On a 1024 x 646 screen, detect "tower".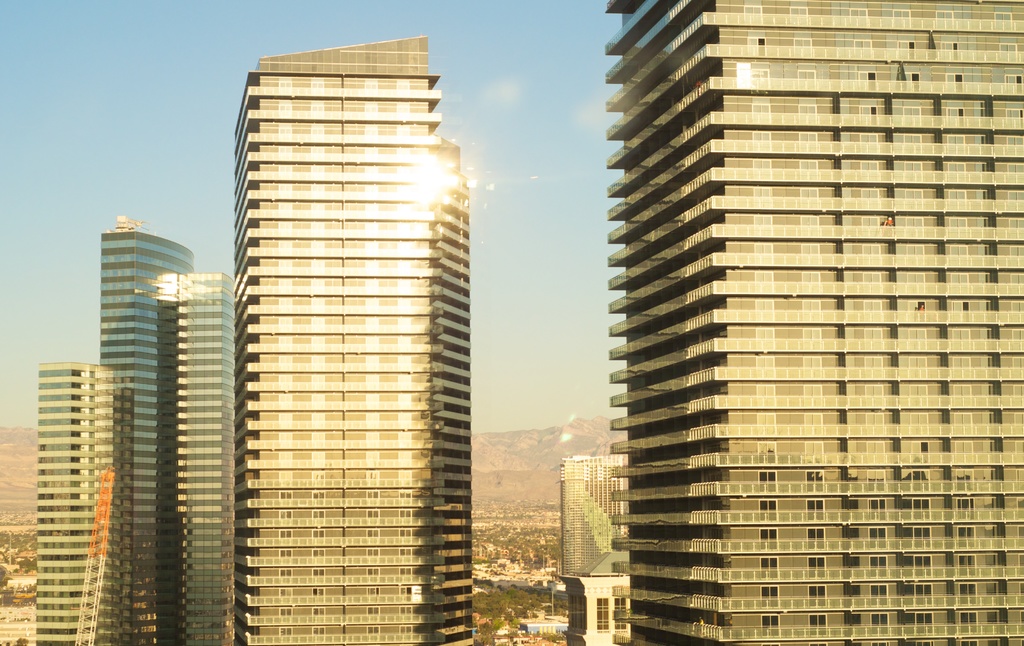
bbox(35, 360, 118, 645).
